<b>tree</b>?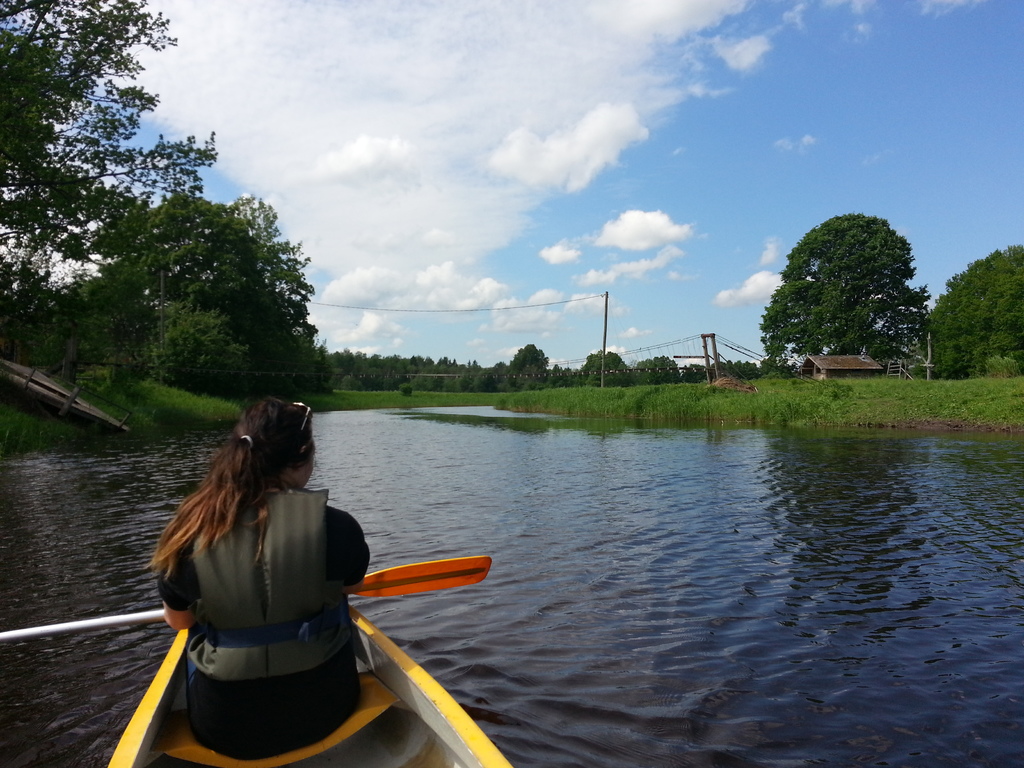
935, 239, 1023, 374
